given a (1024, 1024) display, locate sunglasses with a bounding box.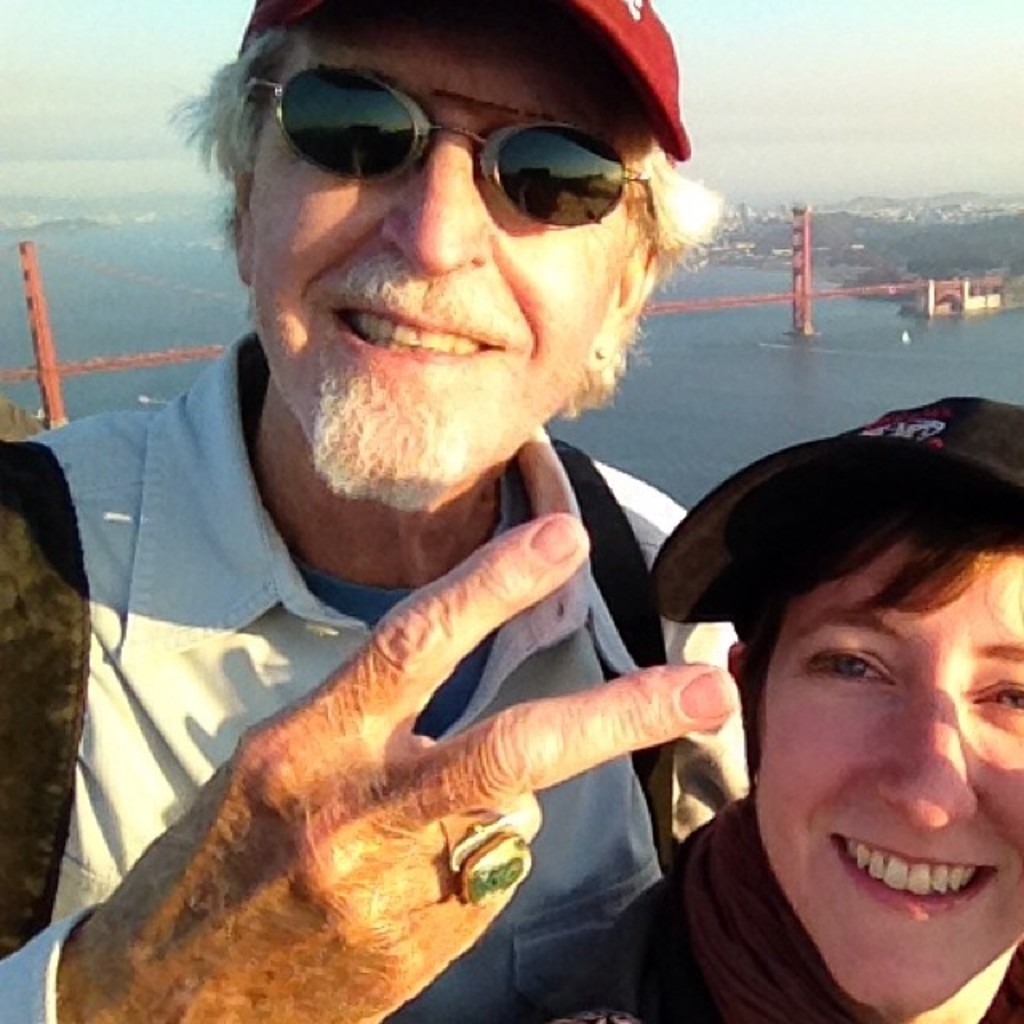
Located: 254 61 659 224.
